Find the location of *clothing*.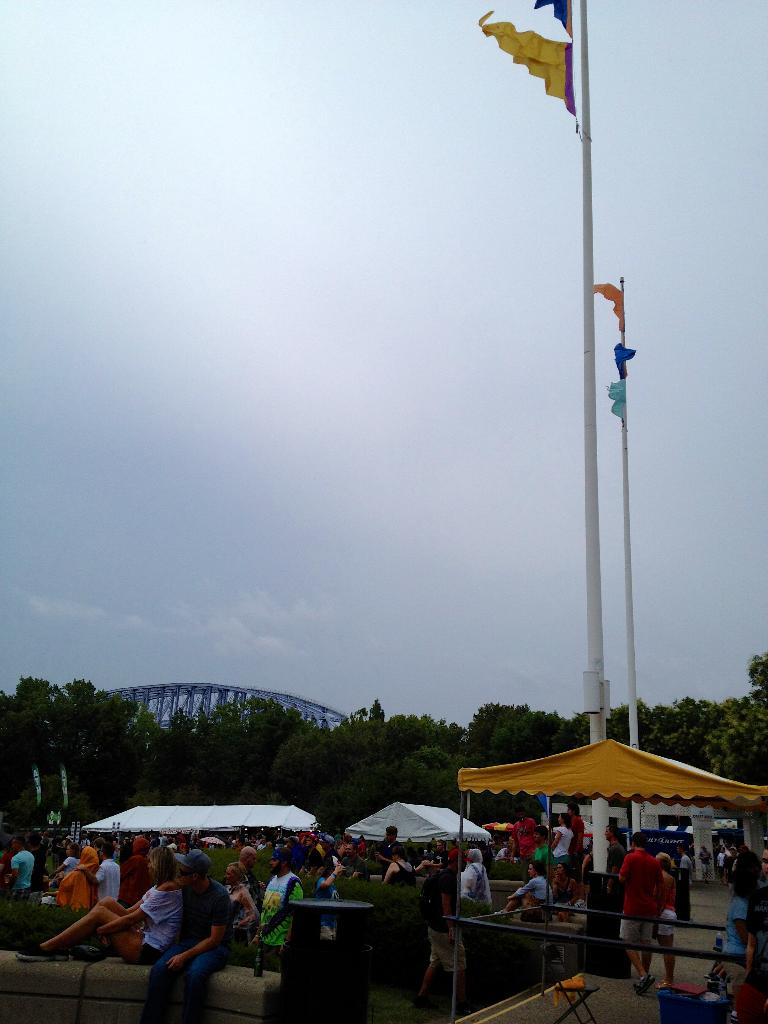
Location: (723,852,737,874).
